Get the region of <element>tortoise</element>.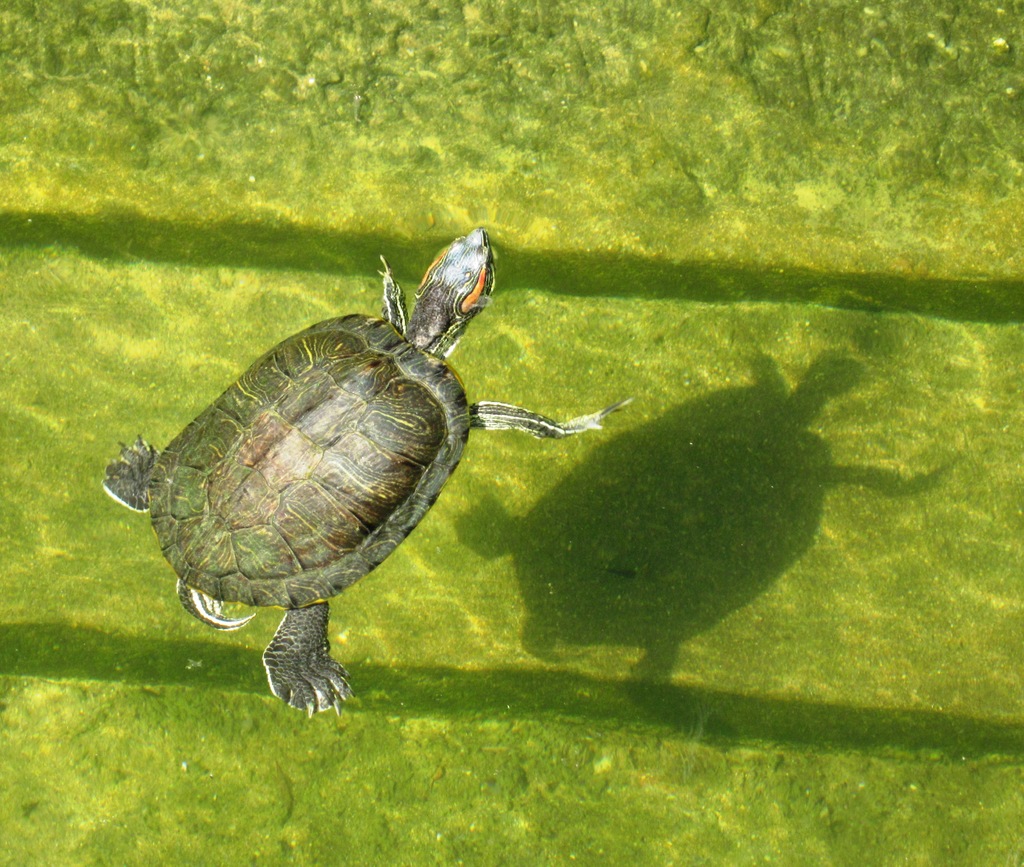
pyautogui.locateOnScreen(97, 222, 634, 719).
